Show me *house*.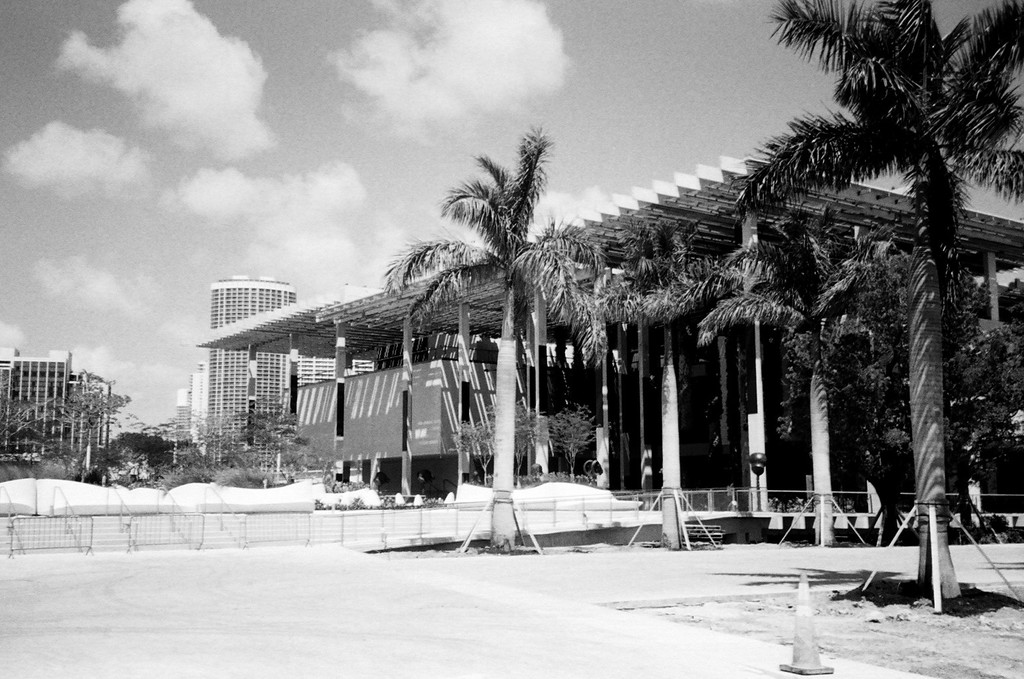
*house* is here: 204,284,281,451.
